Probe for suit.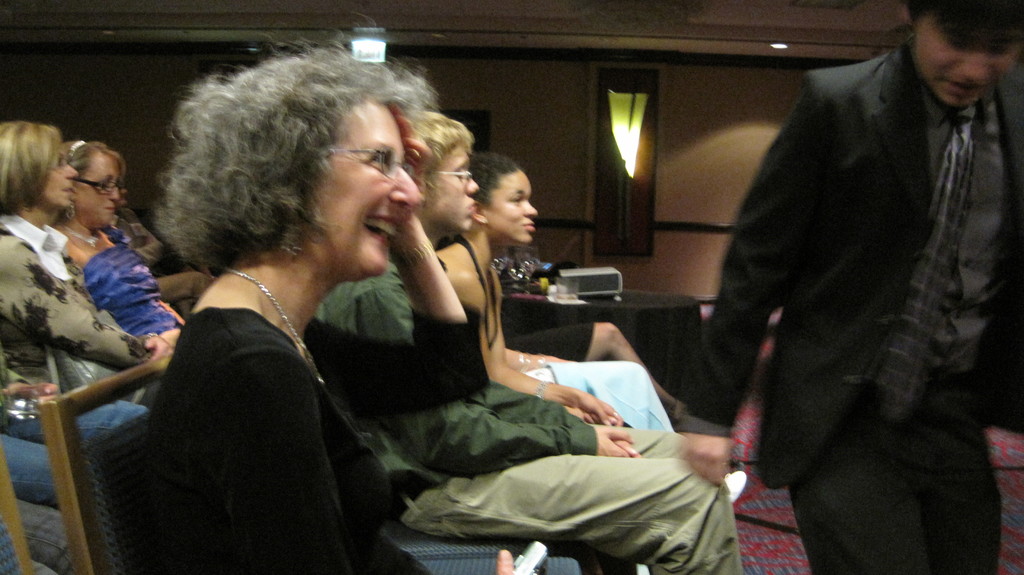
Probe result: 634/13/988/547.
